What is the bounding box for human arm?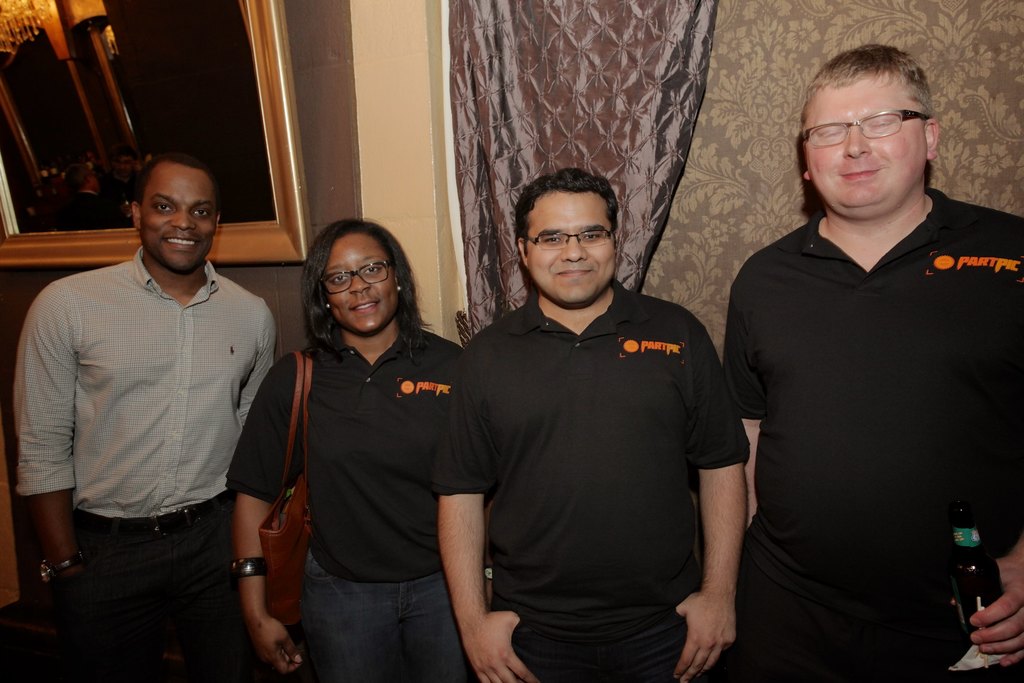
(x1=227, y1=358, x2=302, y2=670).
